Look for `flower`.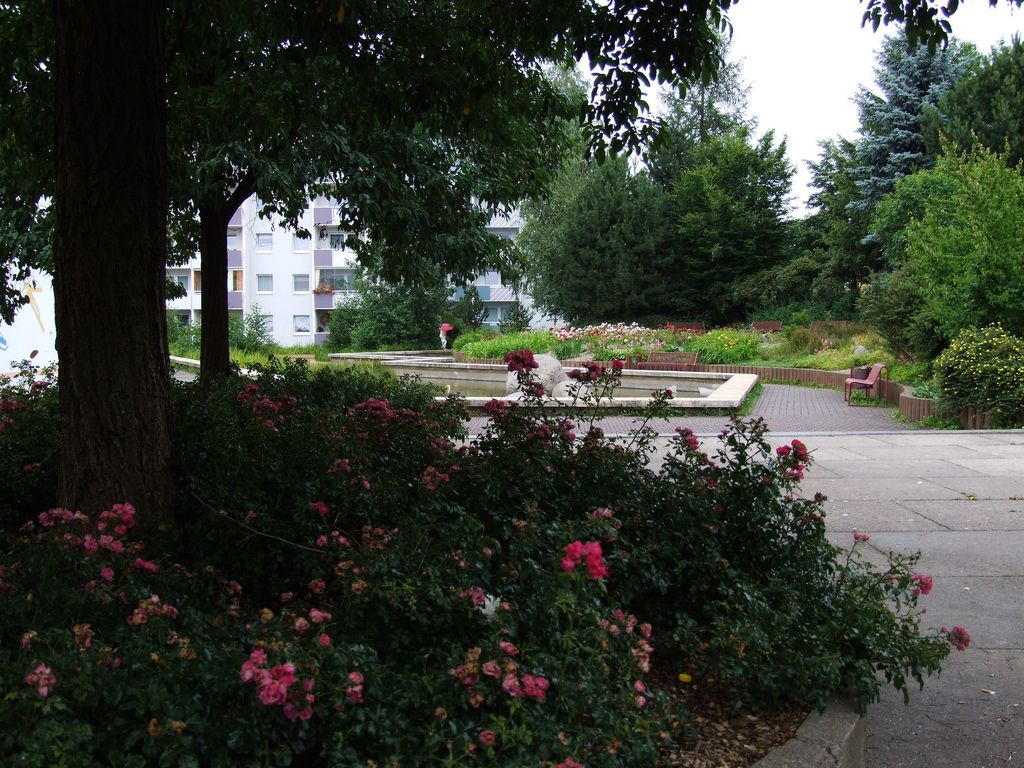
Found: box=[476, 730, 492, 748].
